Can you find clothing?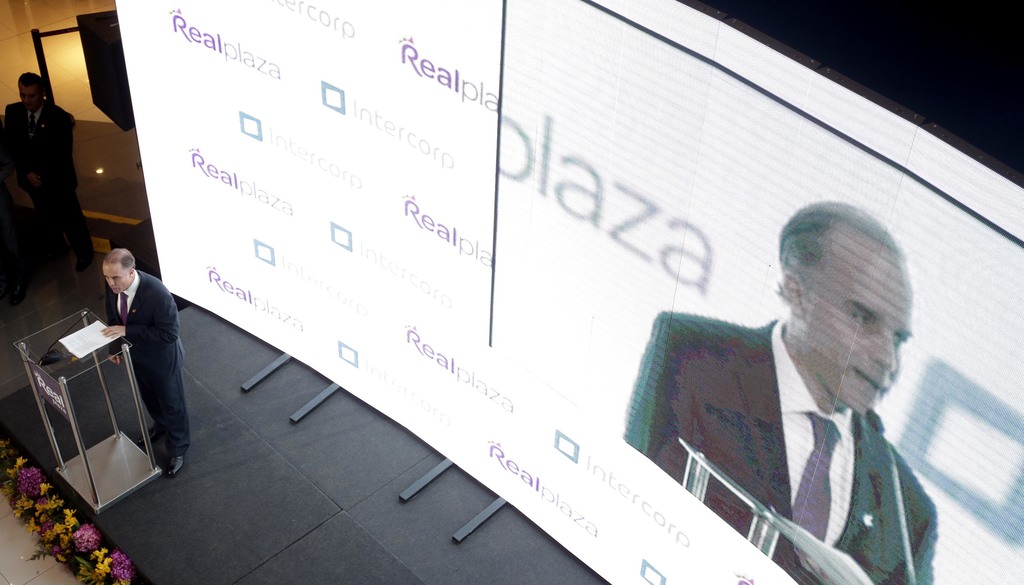
Yes, bounding box: box(102, 273, 186, 450).
